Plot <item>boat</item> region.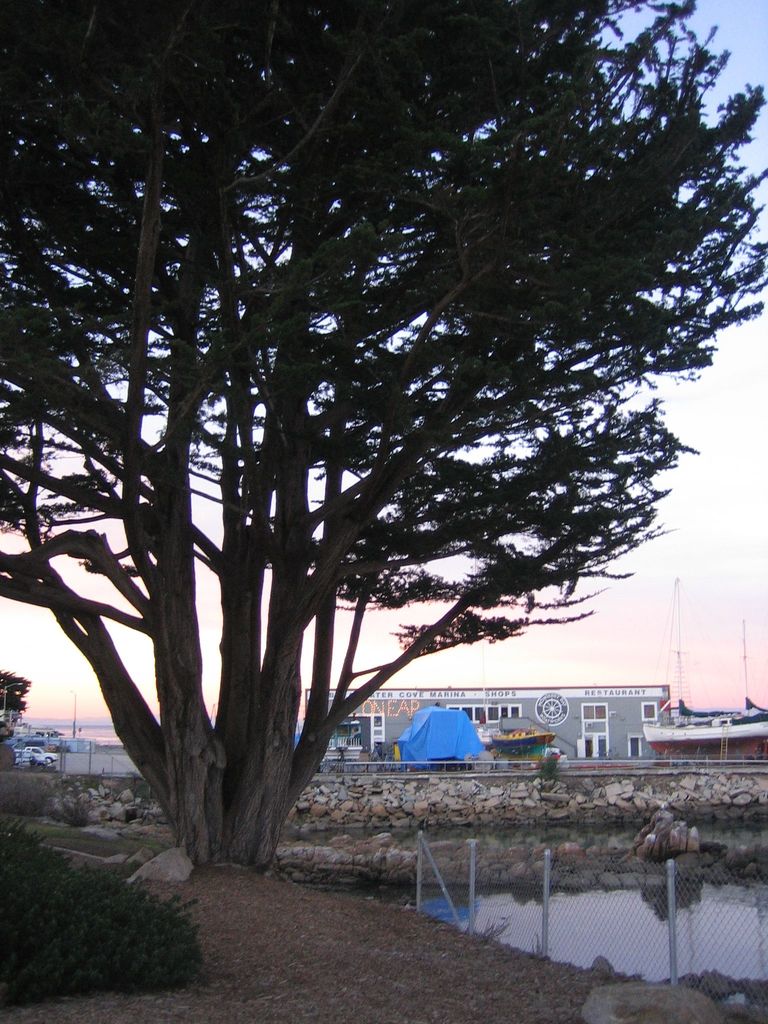
Plotted at box(643, 701, 767, 744).
